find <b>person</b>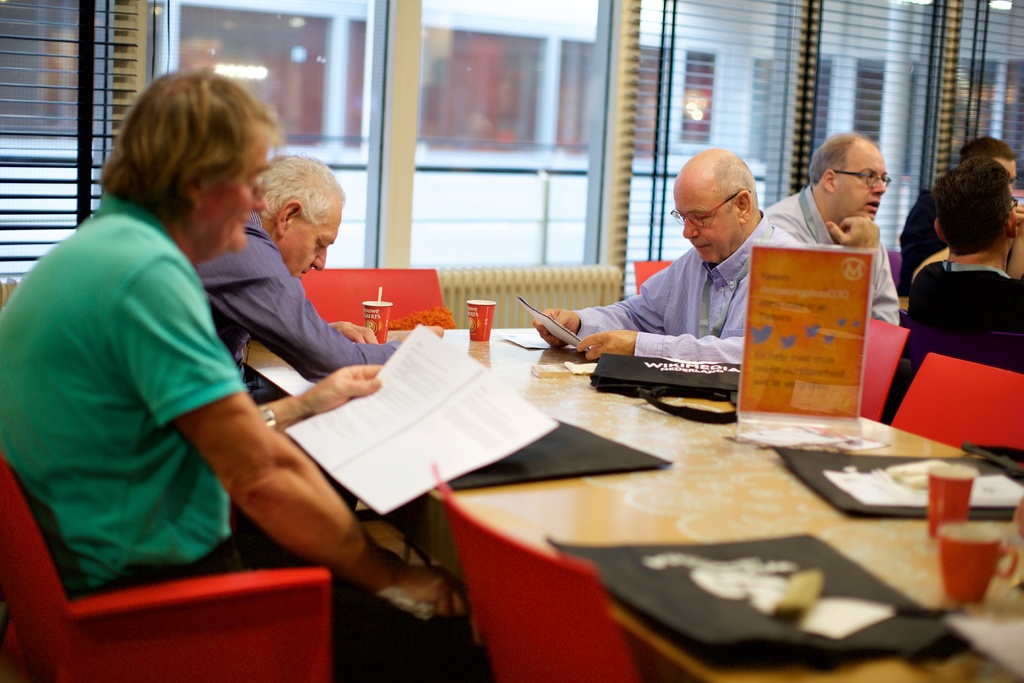
<bbox>0, 65, 474, 682</bbox>
